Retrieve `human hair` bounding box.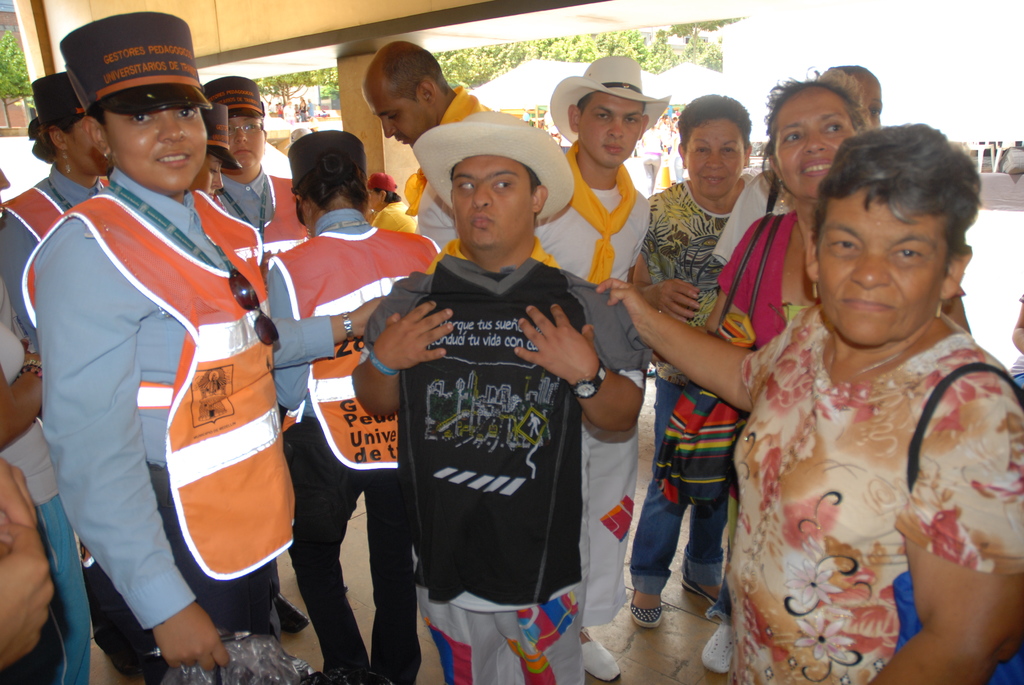
Bounding box: [left=769, top=71, right=886, bottom=206].
